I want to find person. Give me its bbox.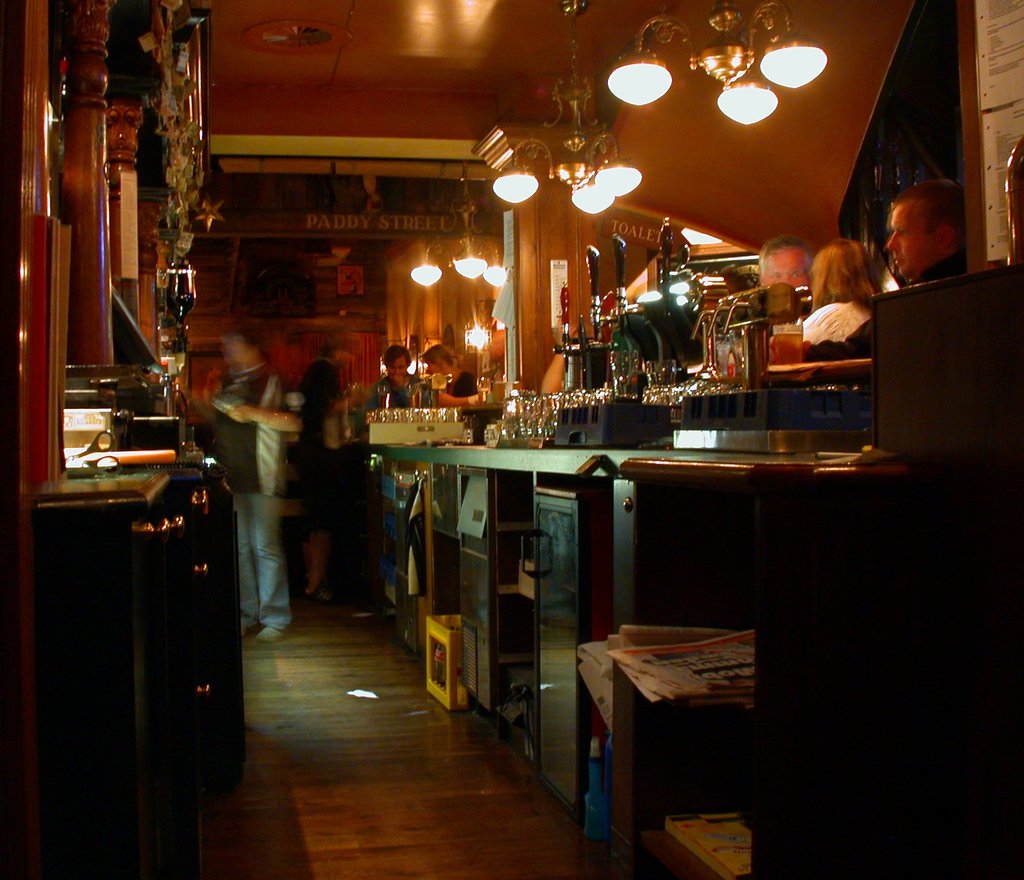
BBox(749, 241, 816, 294).
